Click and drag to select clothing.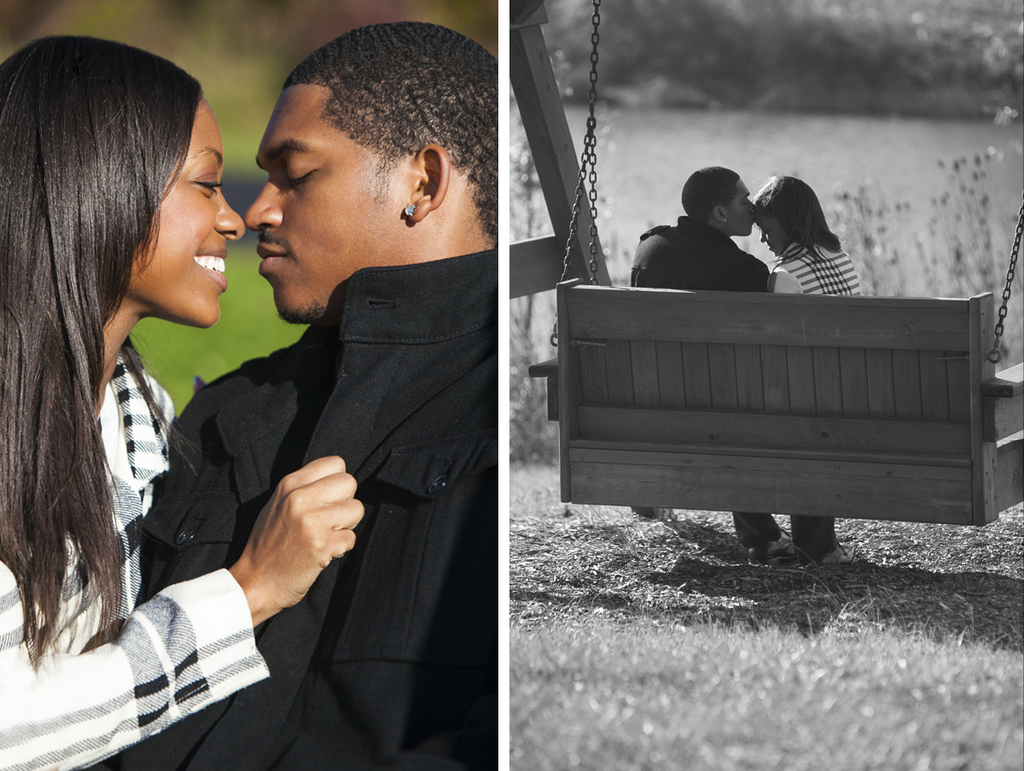
Selection: [762, 242, 863, 290].
